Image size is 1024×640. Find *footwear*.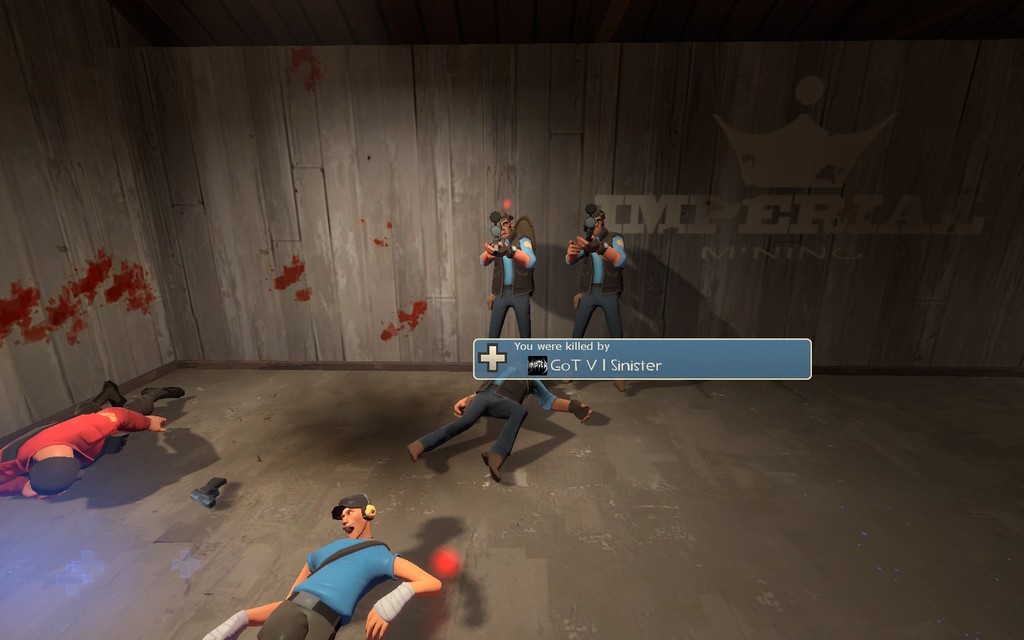
region(144, 388, 186, 398).
